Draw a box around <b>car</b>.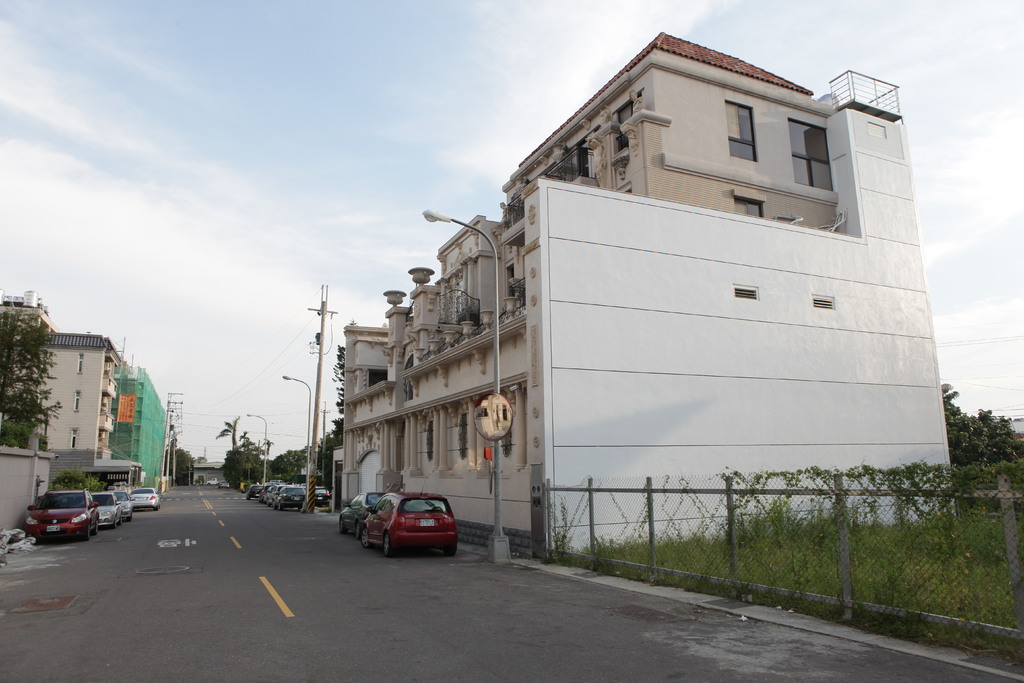
box=[120, 491, 135, 517].
